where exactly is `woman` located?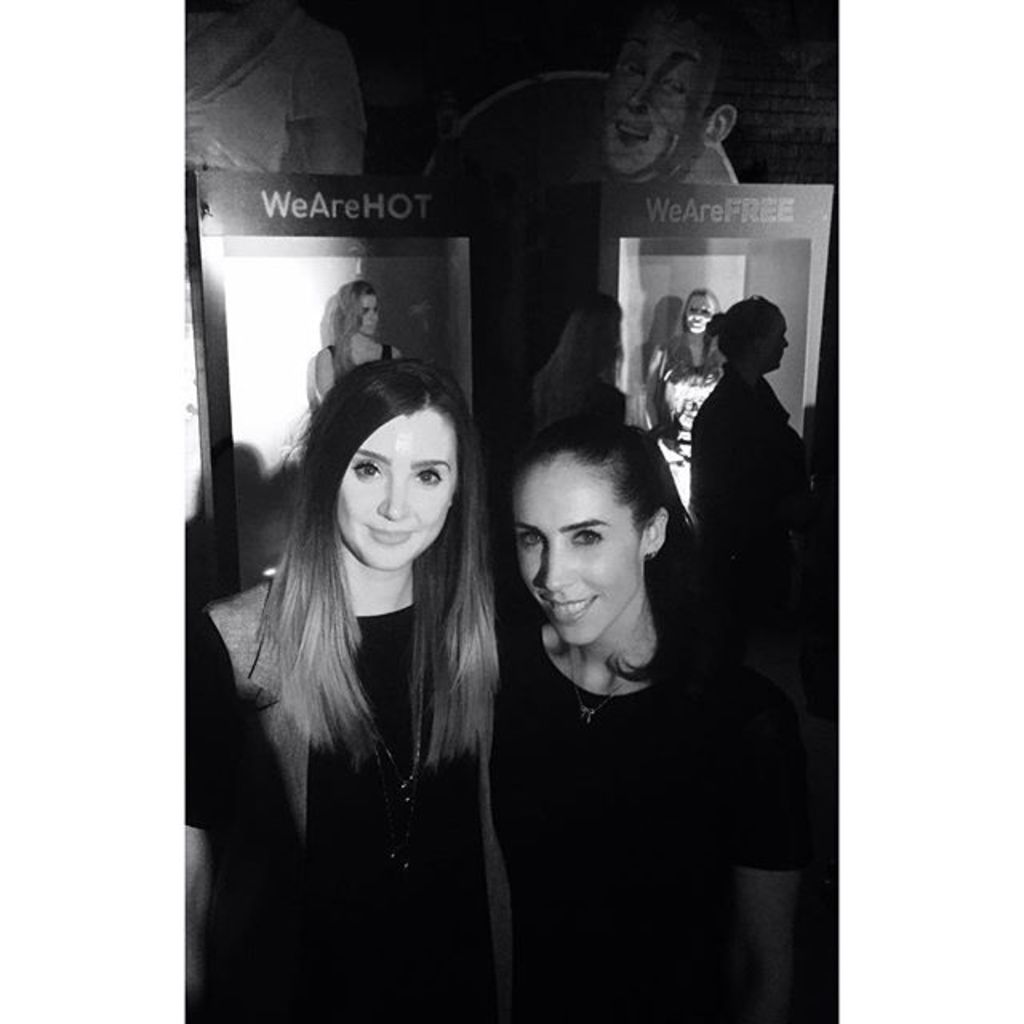
Its bounding box is (318, 277, 411, 395).
